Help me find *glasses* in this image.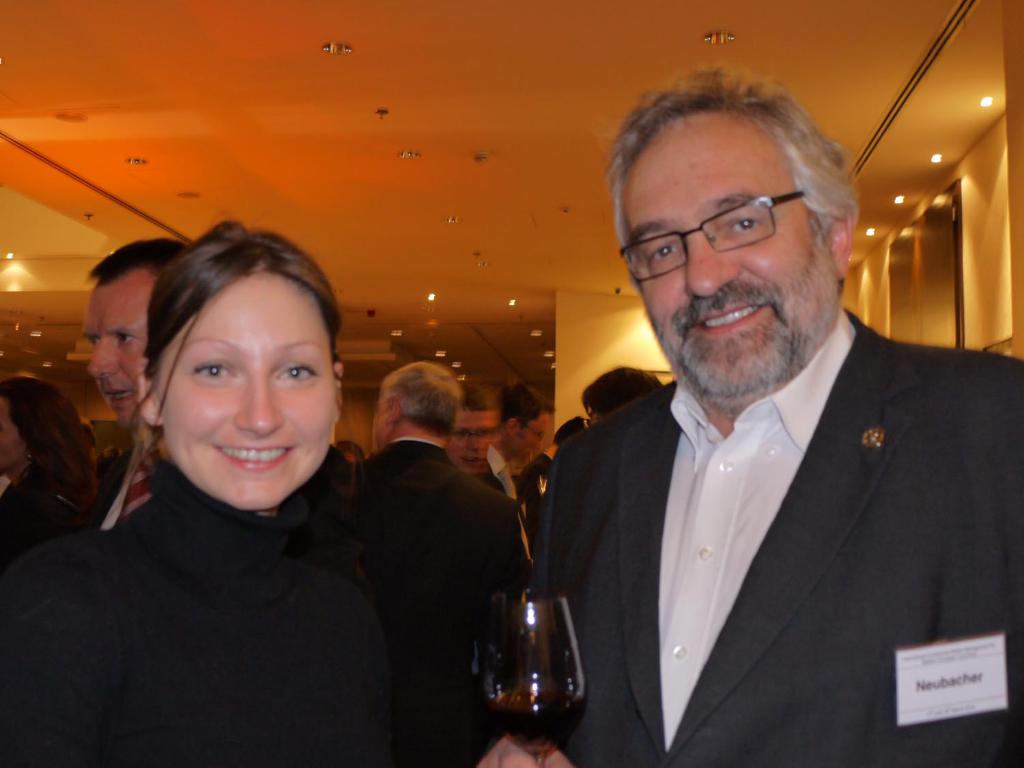
Found it: BBox(449, 427, 497, 447).
